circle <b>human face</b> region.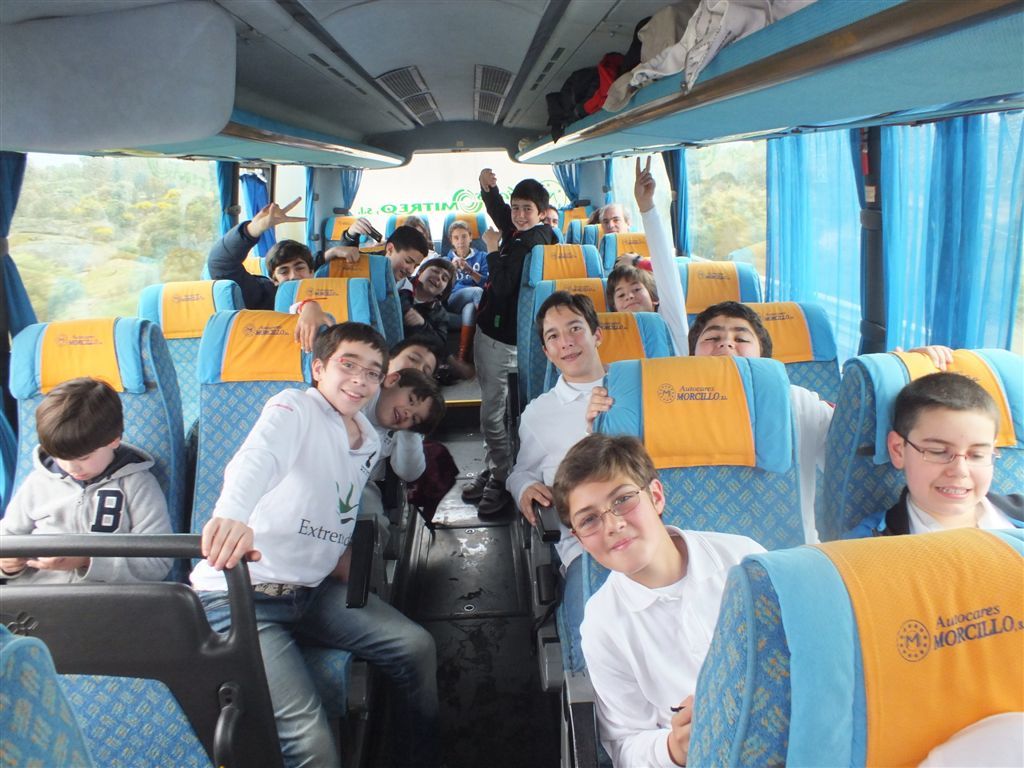
Region: box=[611, 280, 651, 313].
